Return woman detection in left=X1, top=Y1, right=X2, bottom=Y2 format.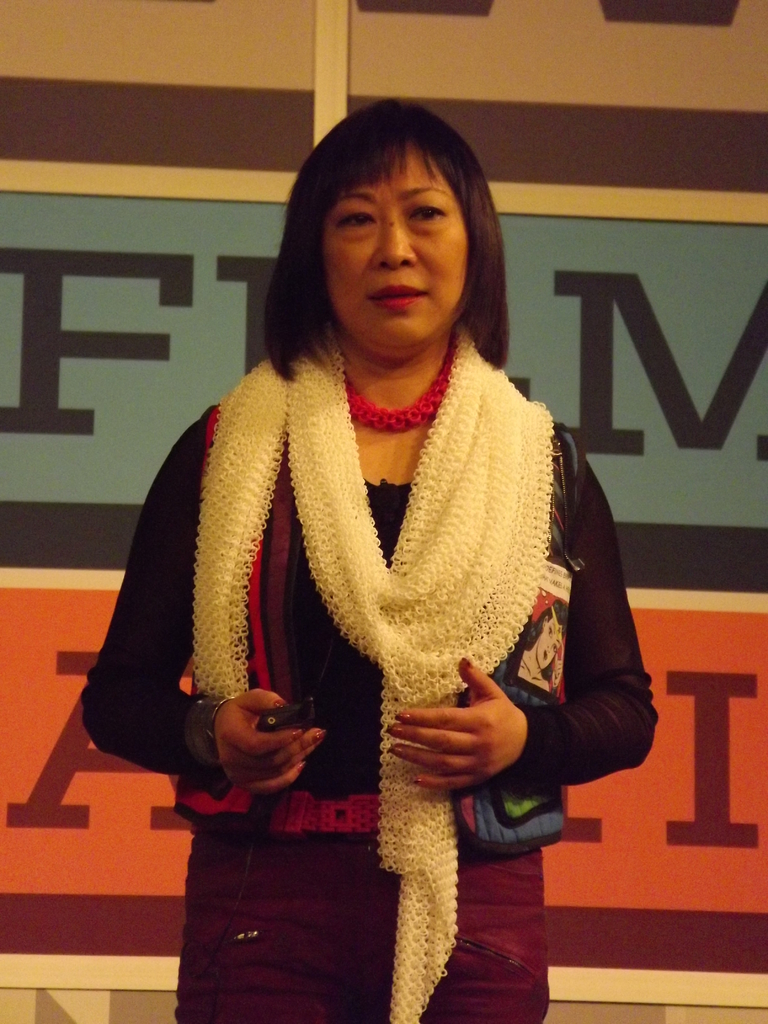
left=76, top=92, right=665, bottom=1023.
